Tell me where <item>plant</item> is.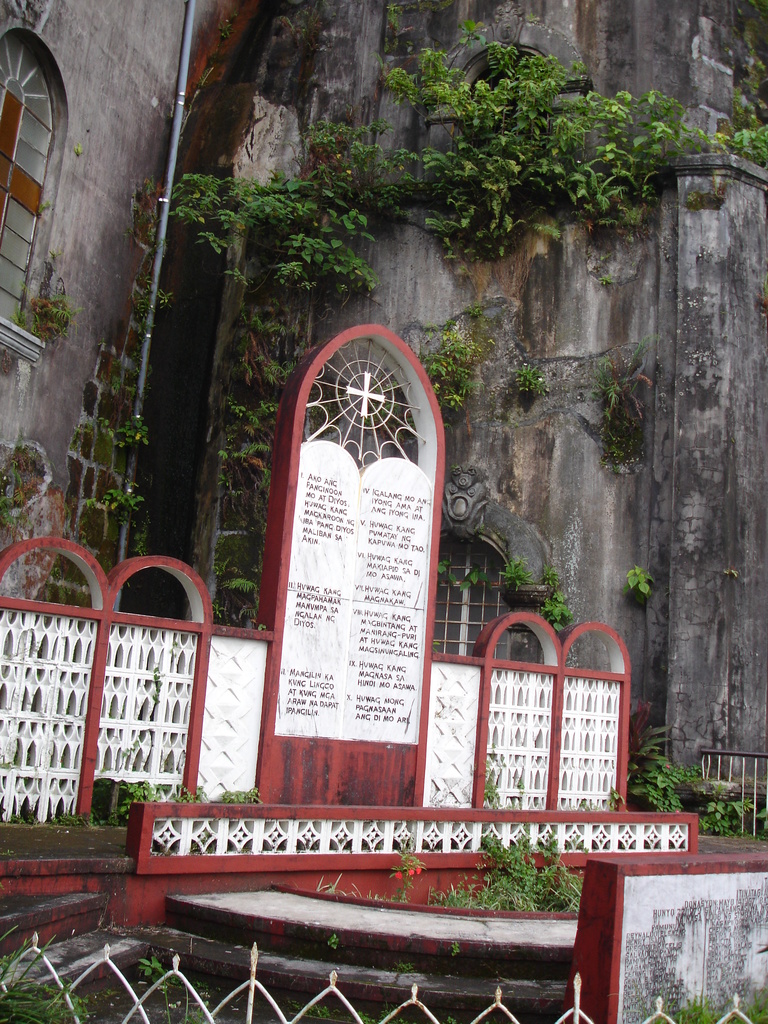
<item>plant</item> is at <box>625,562,655,602</box>.
